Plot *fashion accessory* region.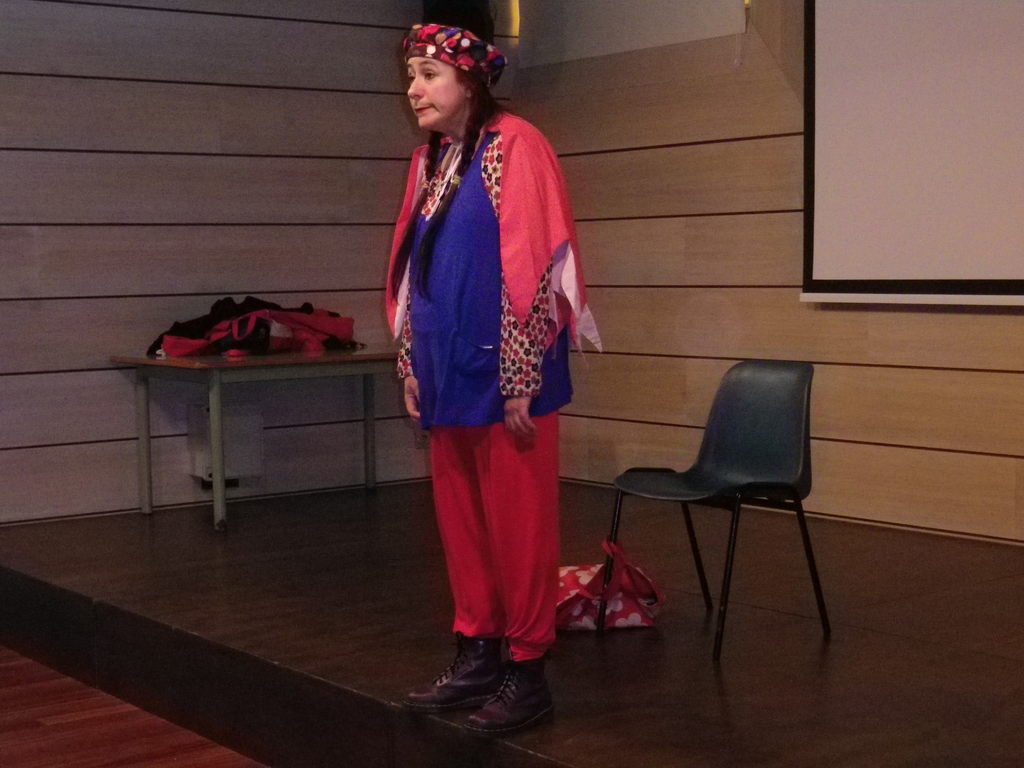
Plotted at (x1=468, y1=653, x2=547, y2=733).
